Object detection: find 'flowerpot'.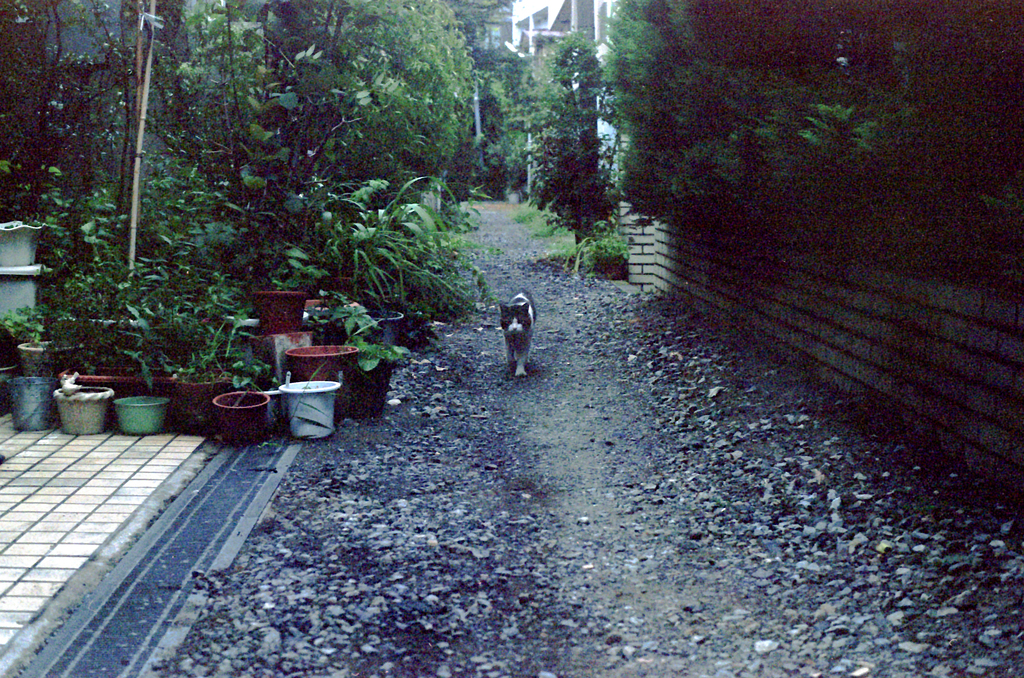
10:378:56:423.
